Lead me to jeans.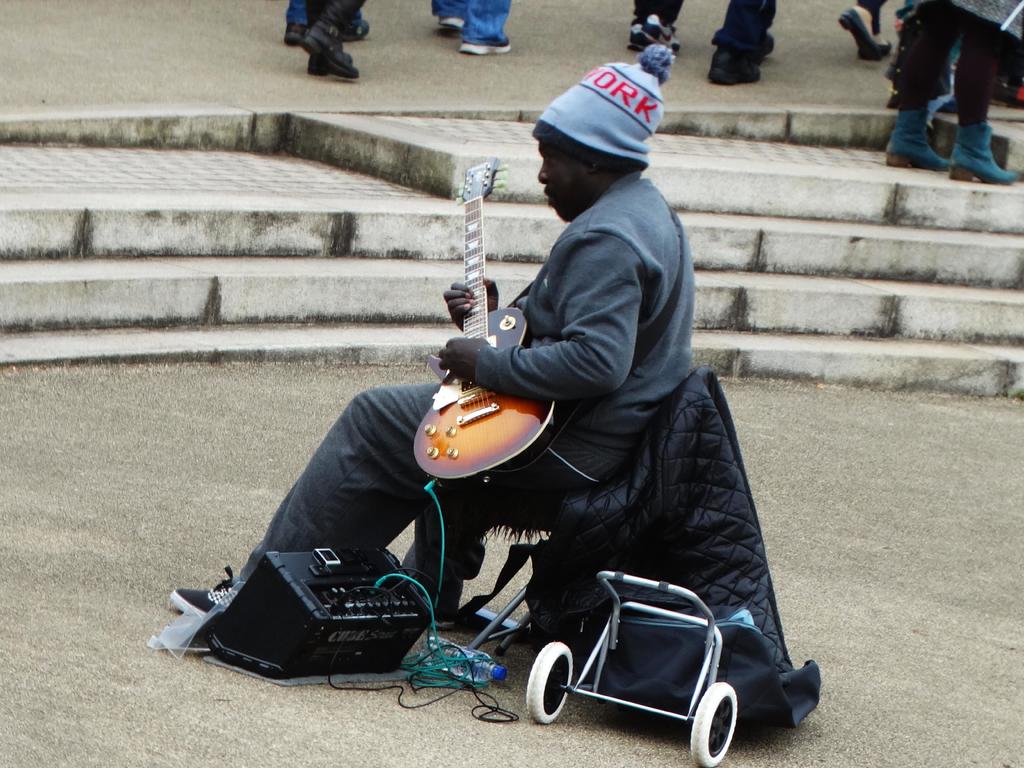
Lead to (285,0,360,20).
